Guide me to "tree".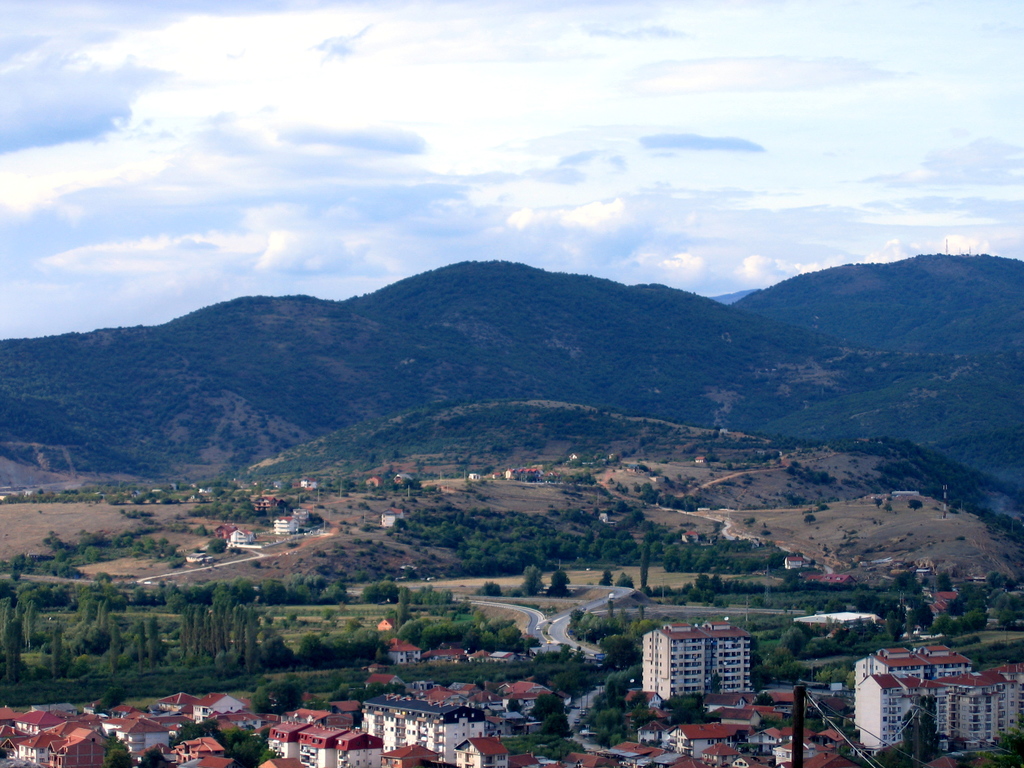
Guidance: 673/701/708/725.
